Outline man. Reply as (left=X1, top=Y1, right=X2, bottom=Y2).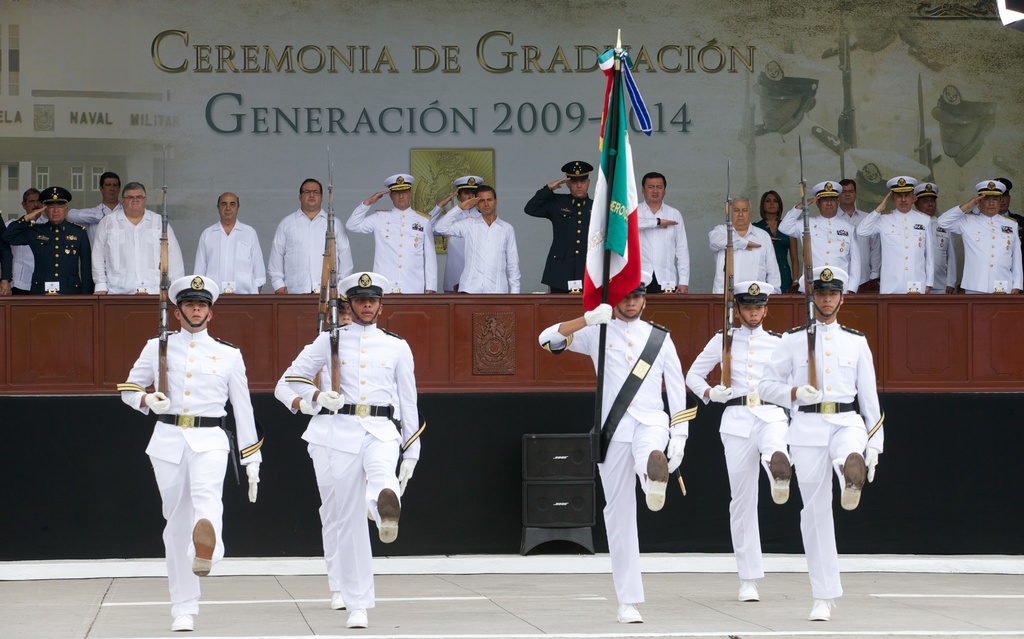
(left=636, top=172, right=690, bottom=294).
